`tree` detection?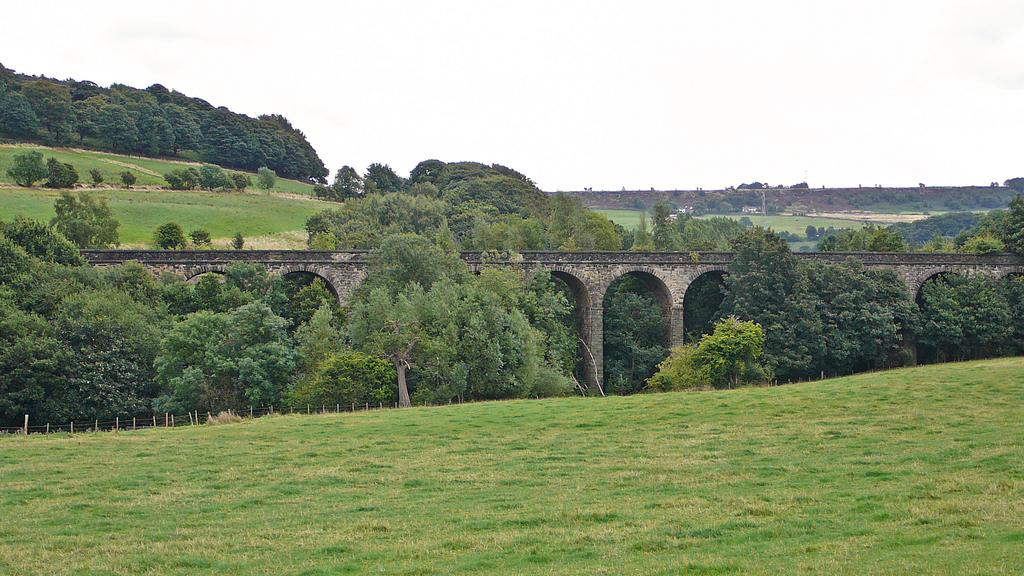
box(206, 111, 253, 161)
